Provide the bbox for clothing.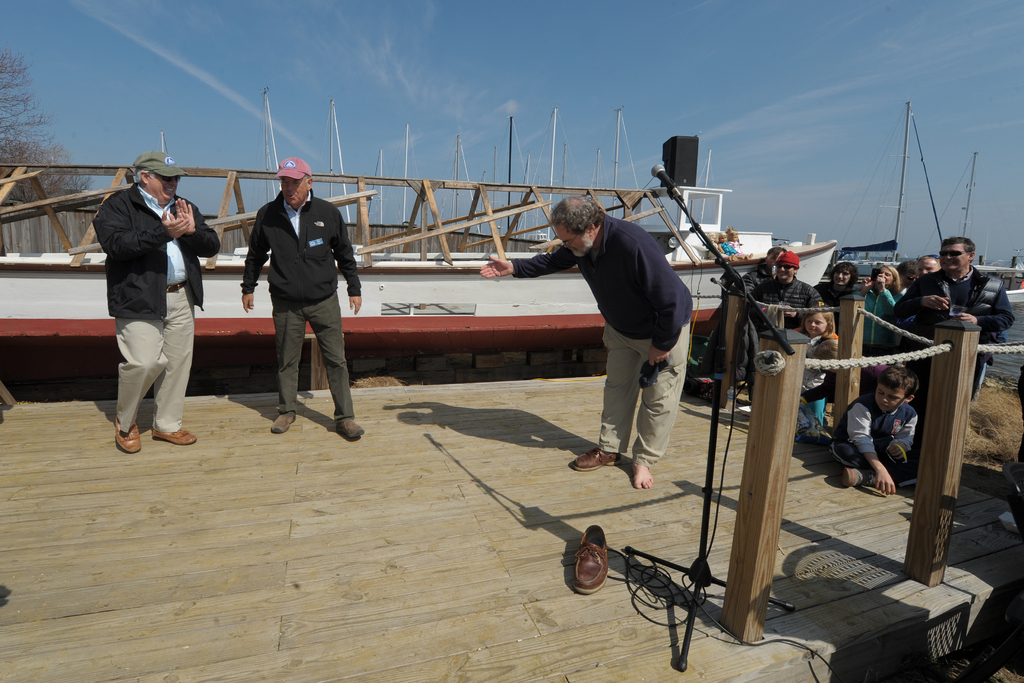
Rect(1005, 364, 1023, 541).
